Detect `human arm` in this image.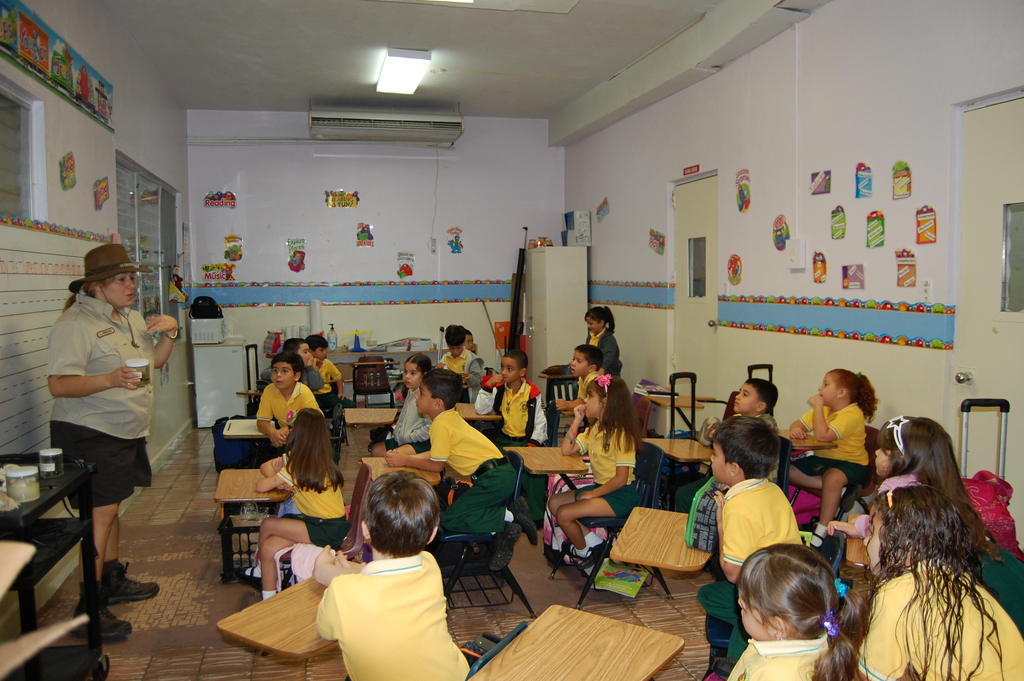
Detection: [x1=714, y1=491, x2=770, y2=587].
